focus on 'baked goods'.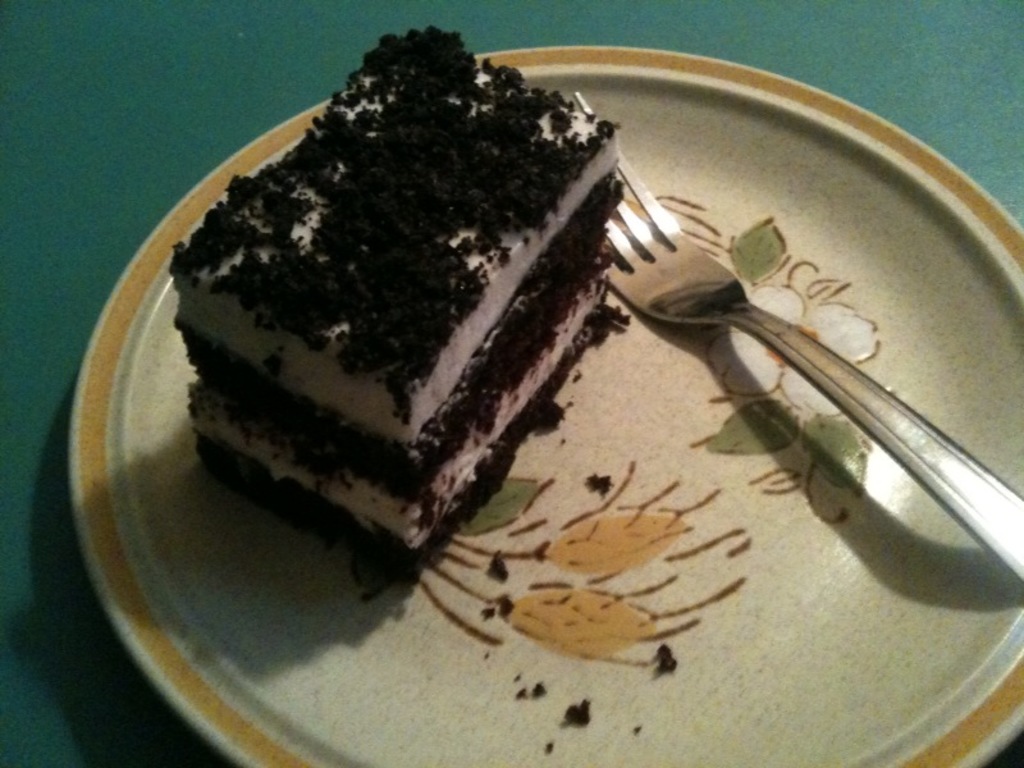
Focused at region(168, 28, 631, 589).
